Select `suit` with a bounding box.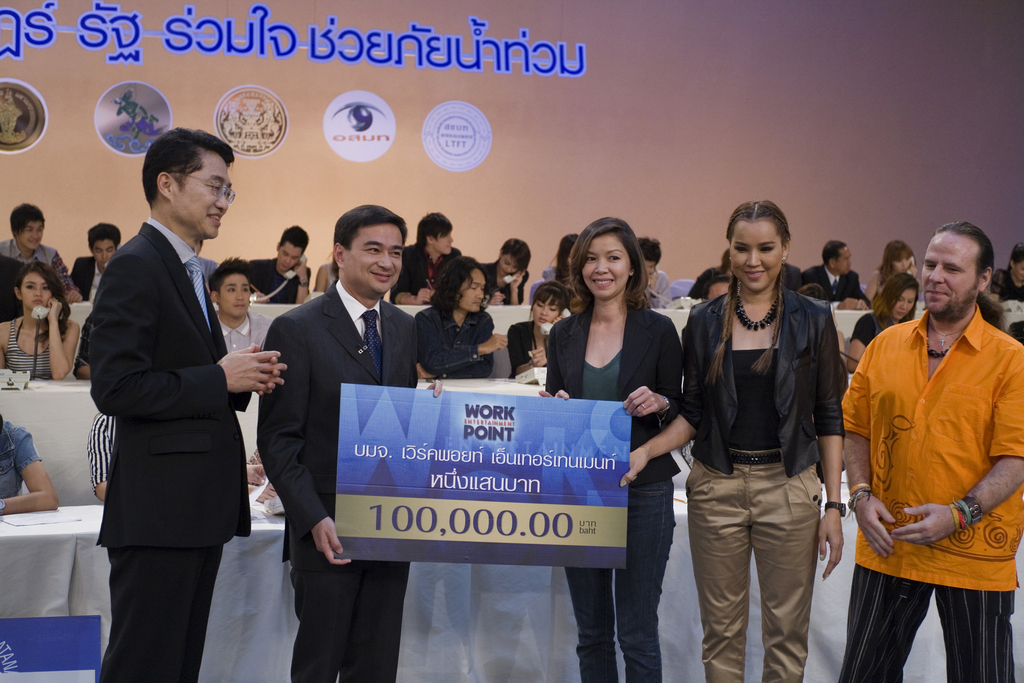
region(801, 264, 870, 318).
